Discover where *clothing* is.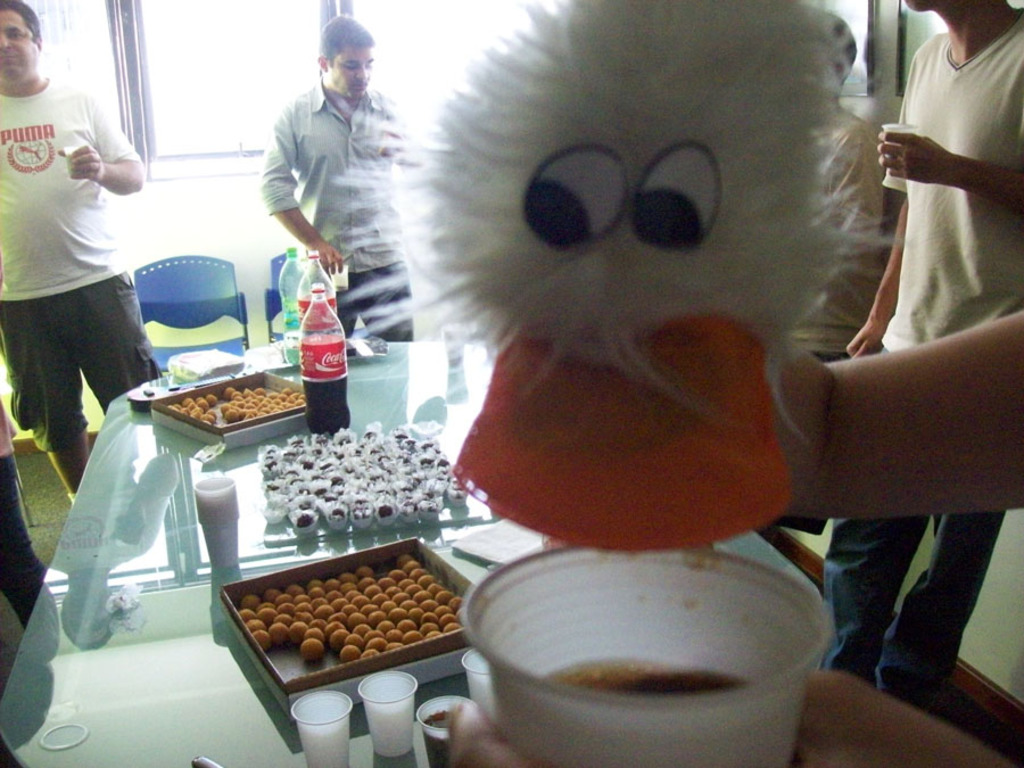
Discovered at <bbox>799, 112, 875, 347</bbox>.
